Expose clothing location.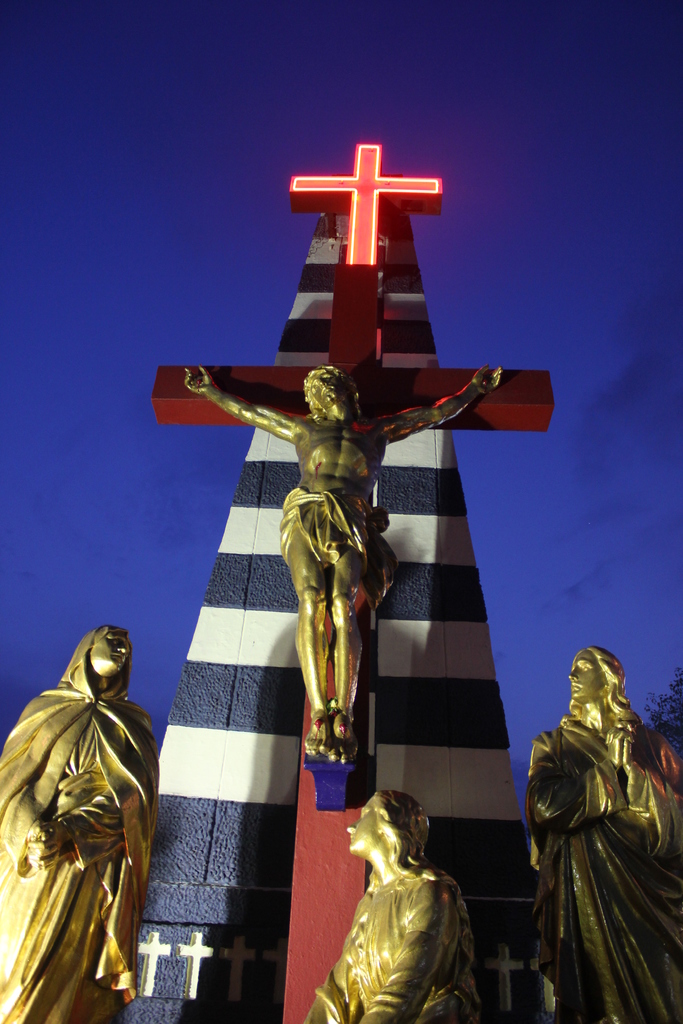
Exposed at bbox=[293, 865, 481, 1022].
